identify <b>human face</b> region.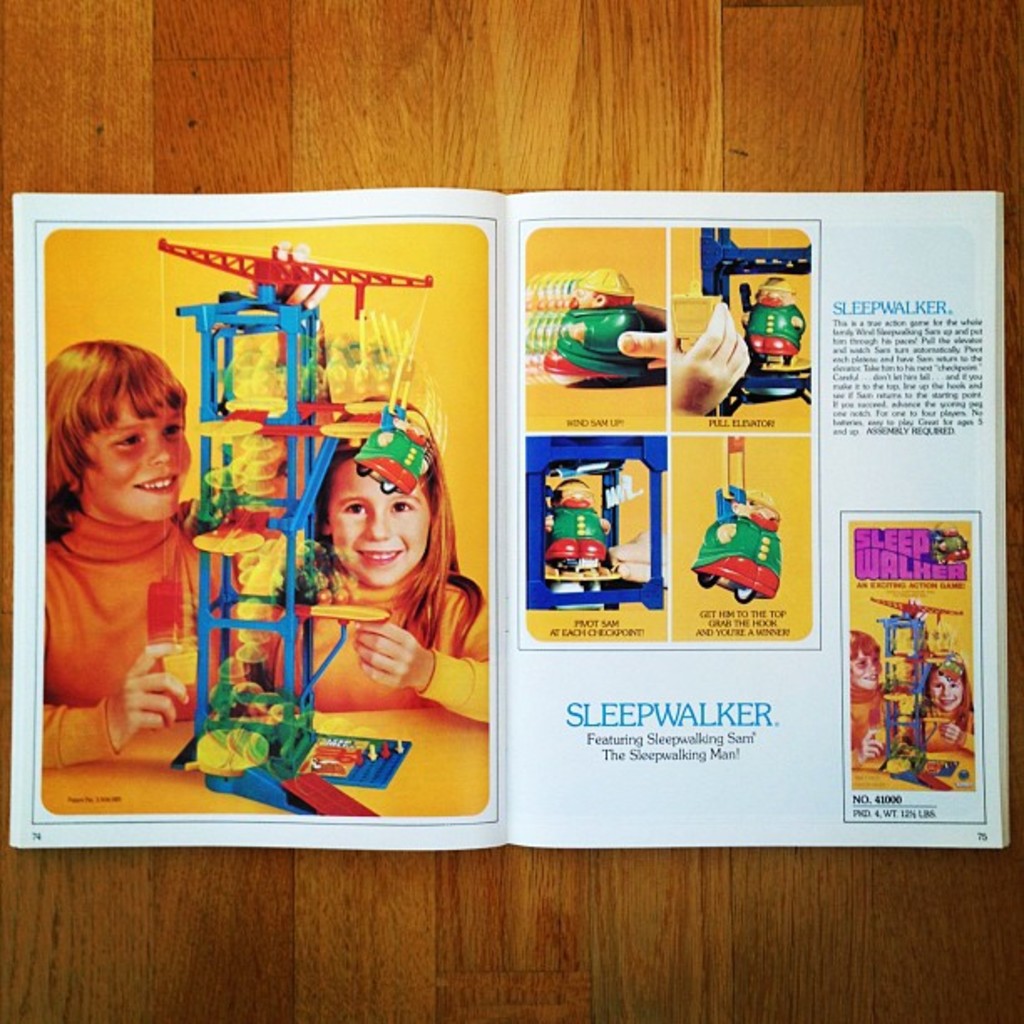
Region: Rect(79, 397, 191, 522).
